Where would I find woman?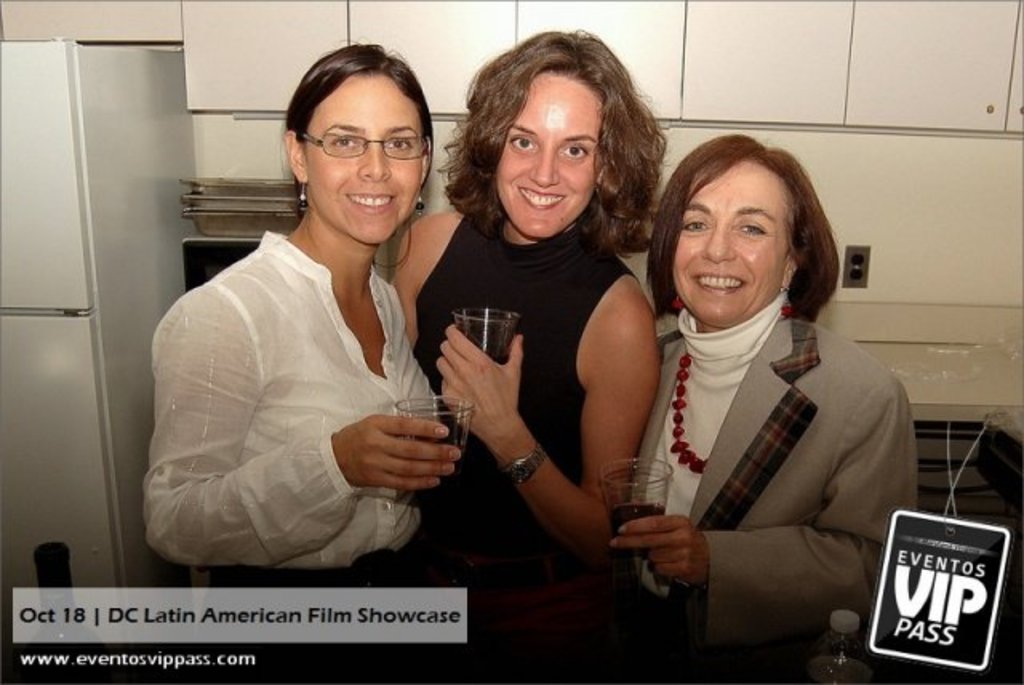
At 149 35 469 683.
